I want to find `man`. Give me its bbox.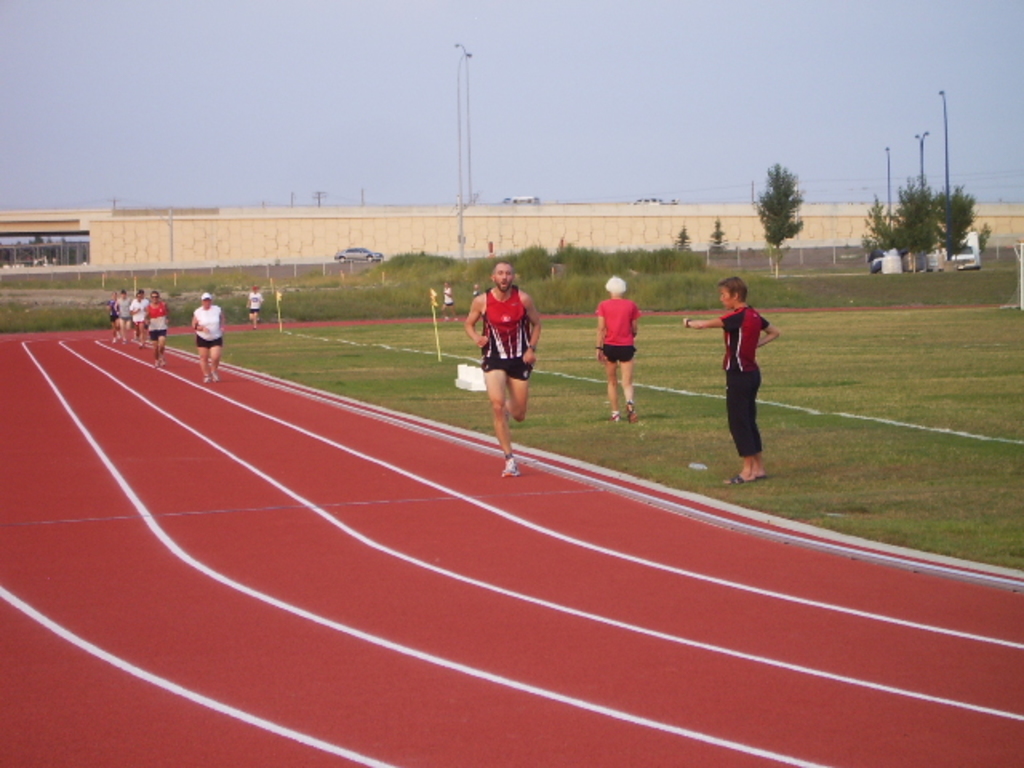
locate(701, 275, 789, 470).
